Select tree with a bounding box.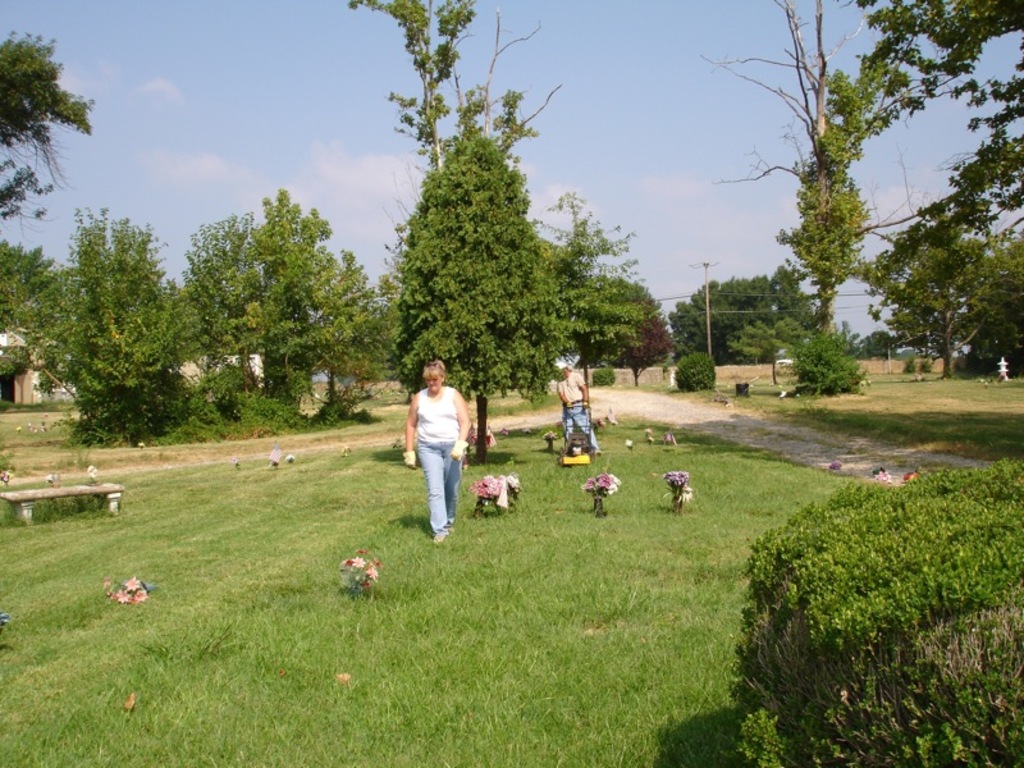
bbox=[1, 236, 65, 332].
